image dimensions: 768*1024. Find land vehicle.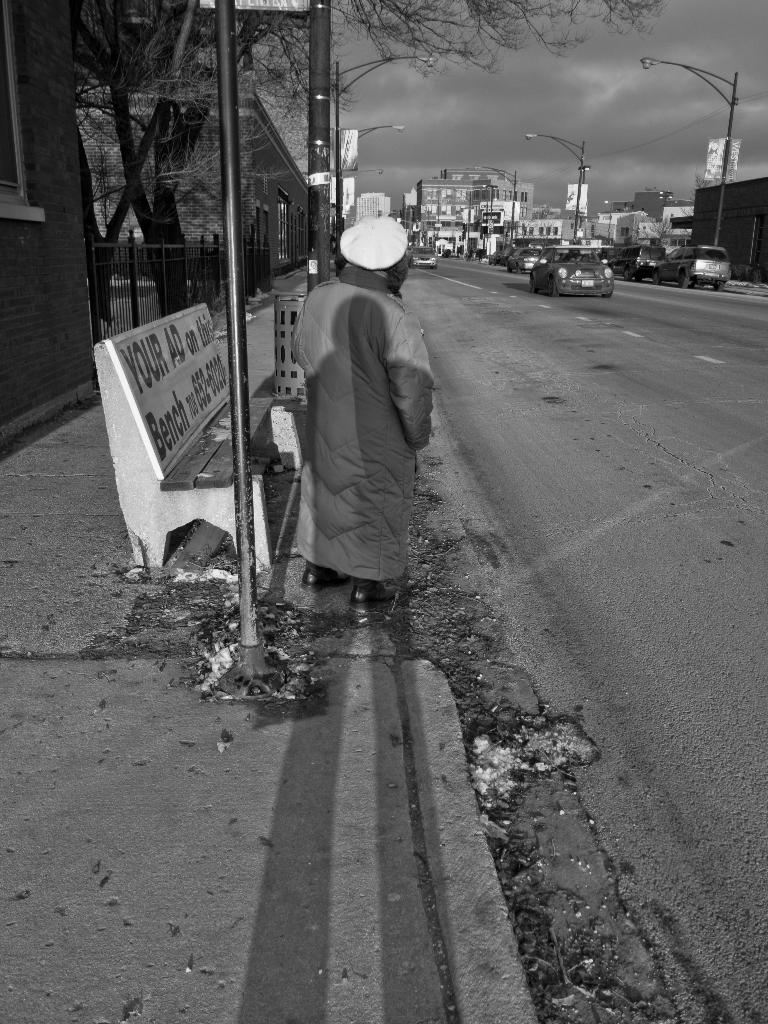
653, 243, 733, 289.
